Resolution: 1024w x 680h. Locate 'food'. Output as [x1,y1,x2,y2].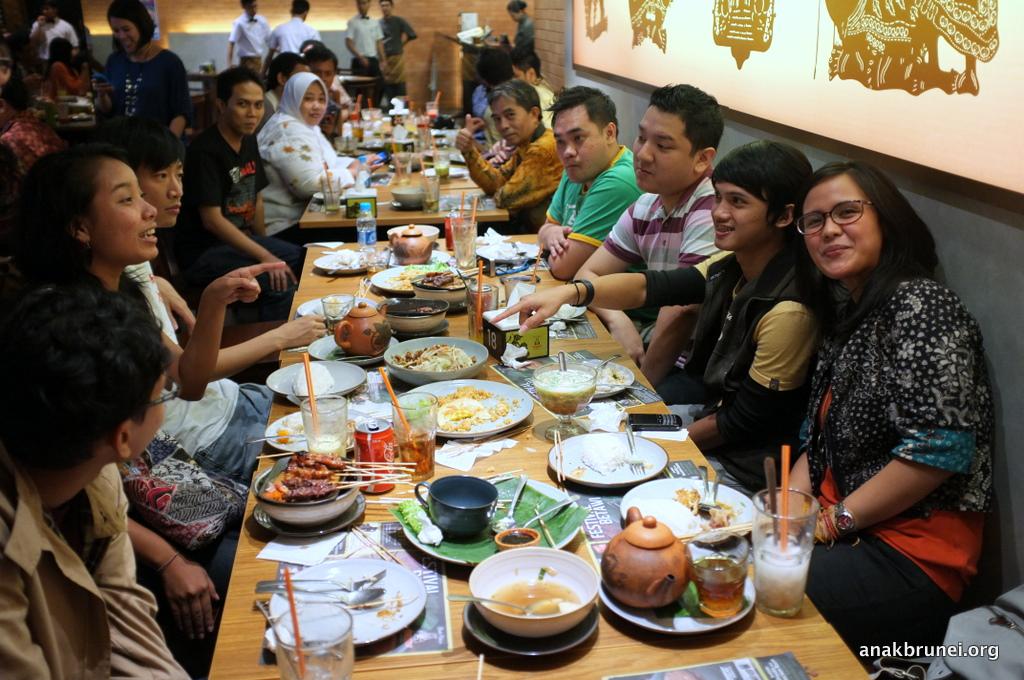
[590,367,626,393].
